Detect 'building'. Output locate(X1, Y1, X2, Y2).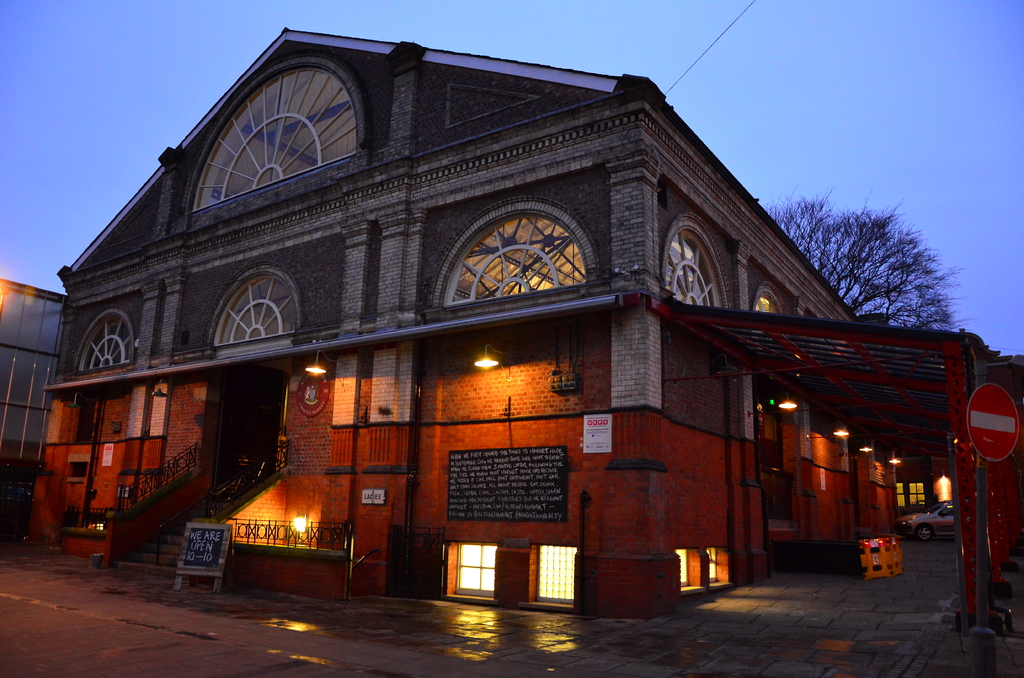
locate(25, 24, 1023, 633).
